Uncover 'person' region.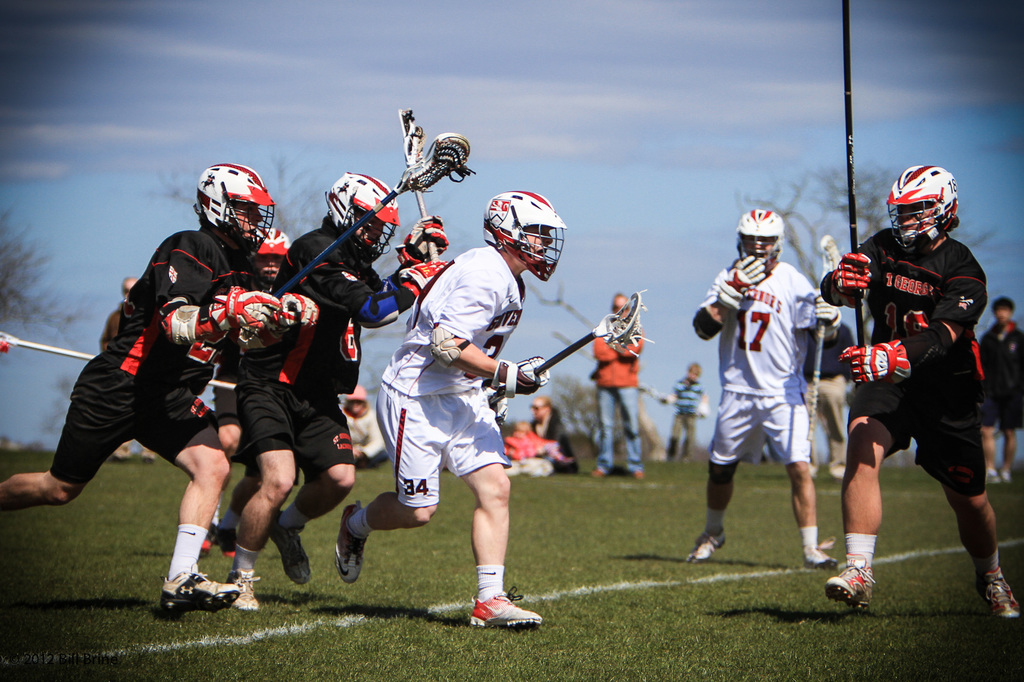
Uncovered: [left=0, top=165, right=317, bottom=617].
